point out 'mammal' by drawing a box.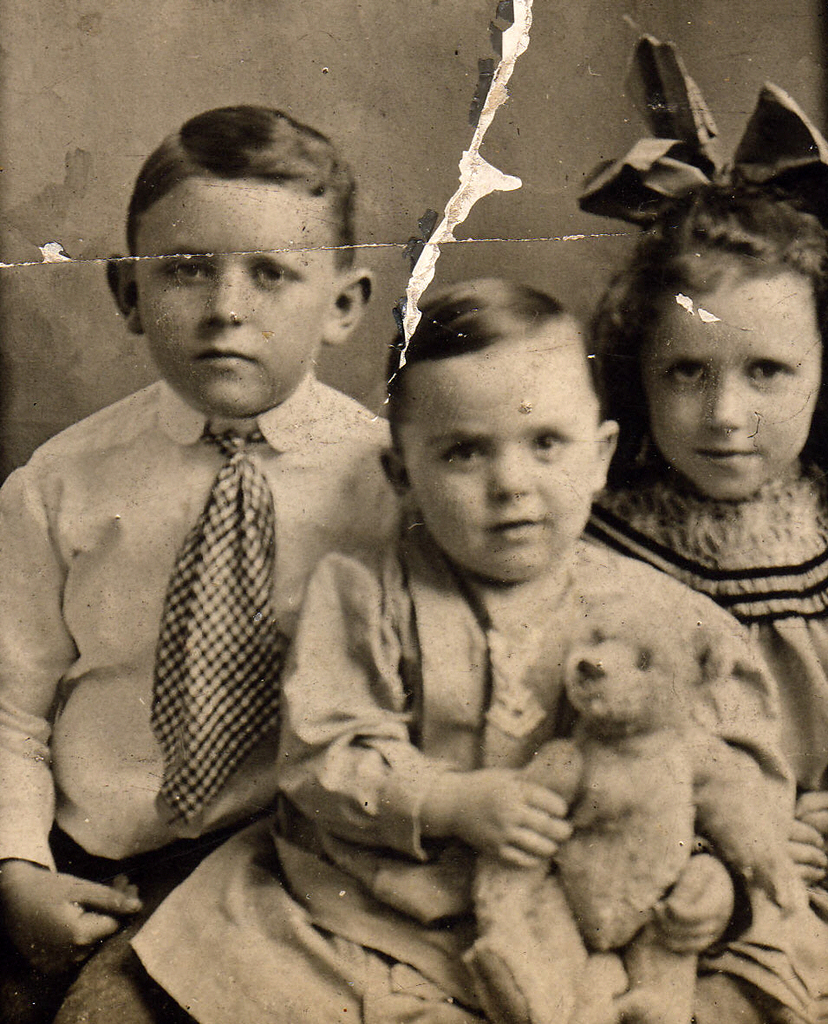
rect(590, 29, 827, 1023).
